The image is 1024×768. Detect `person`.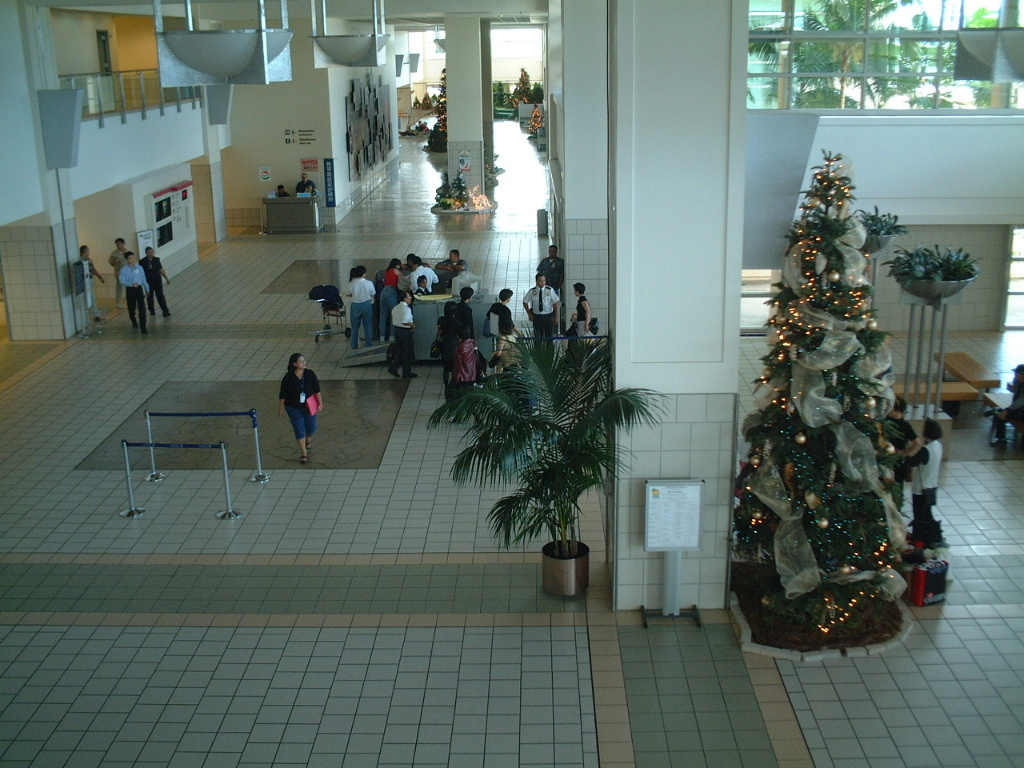
Detection: box=[433, 296, 459, 396].
